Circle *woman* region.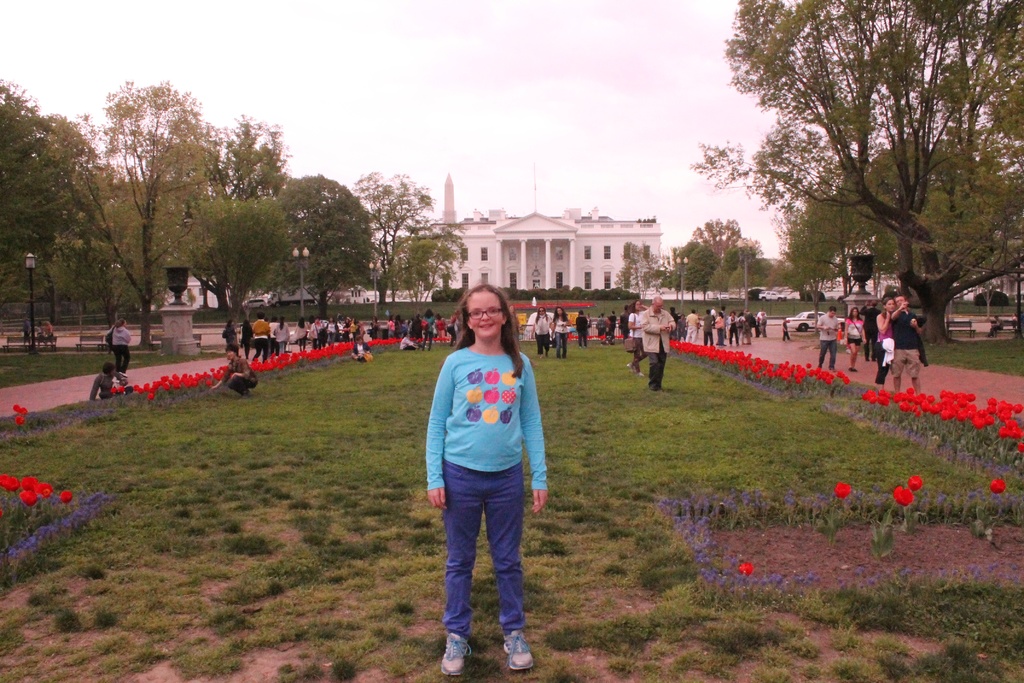
Region: detection(715, 312, 726, 346).
